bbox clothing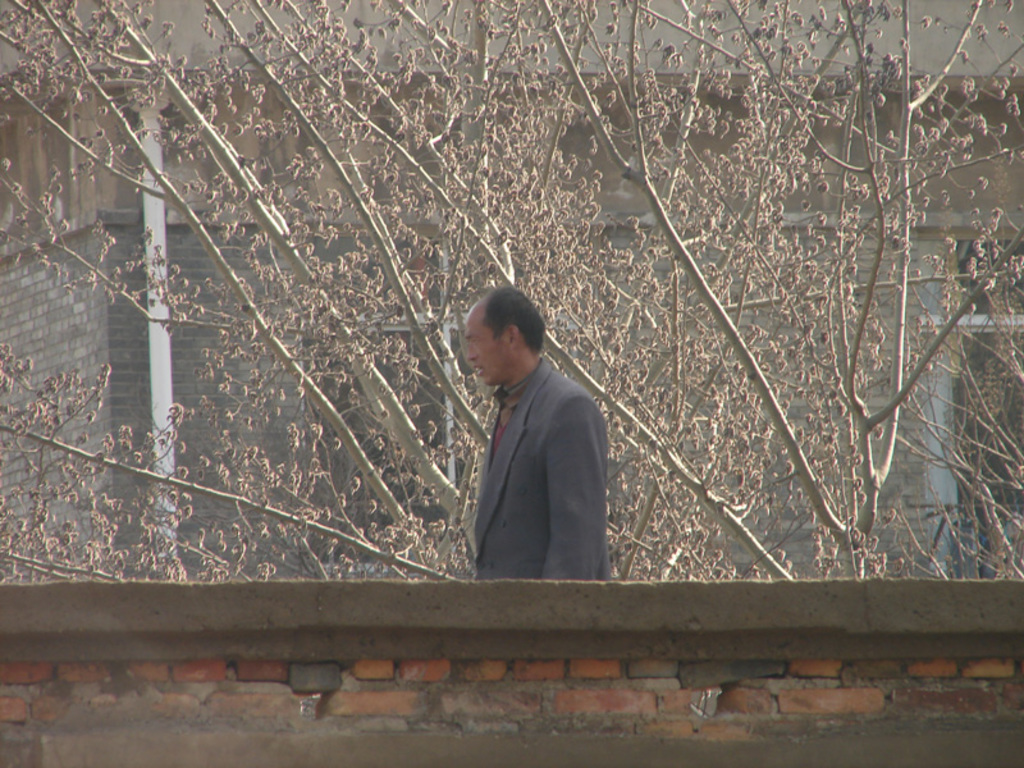
470,333,623,589
